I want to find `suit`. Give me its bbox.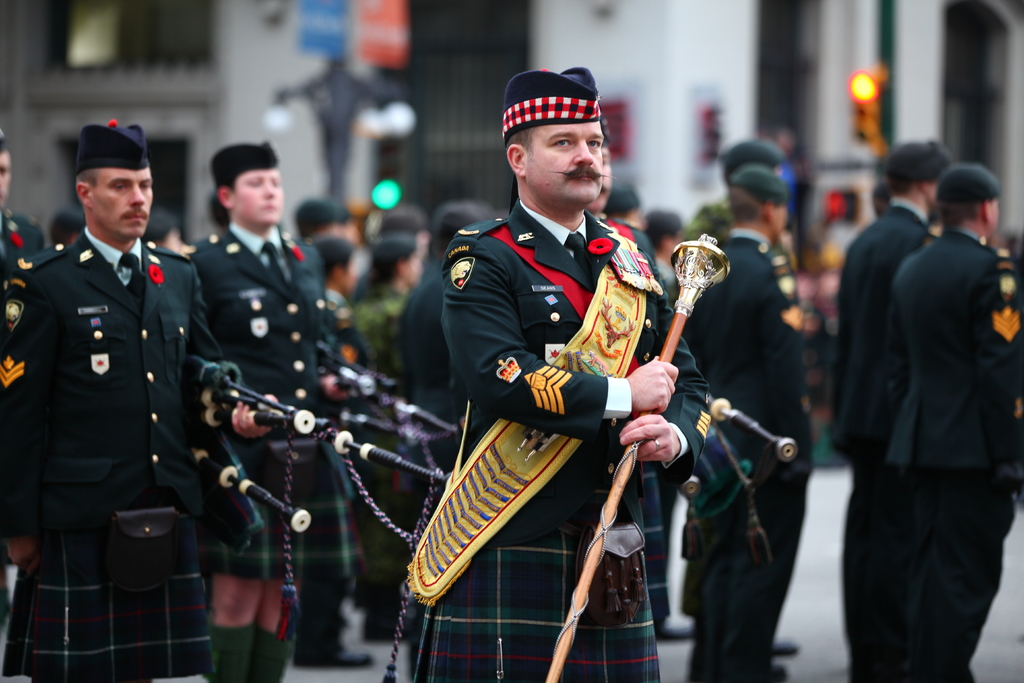
box=[0, 224, 240, 539].
